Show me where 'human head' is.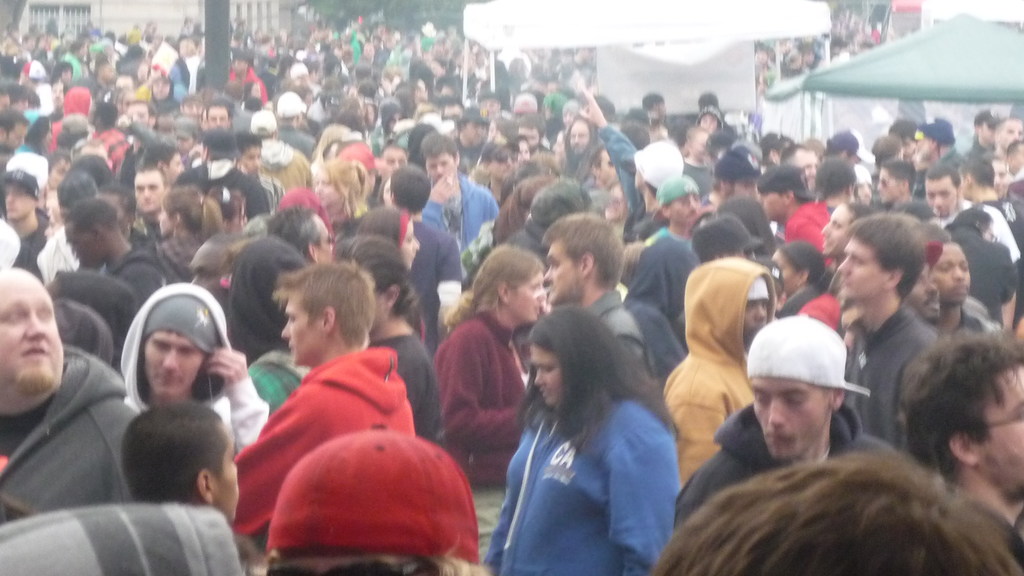
'human head' is at [left=840, top=209, right=929, bottom=300].
